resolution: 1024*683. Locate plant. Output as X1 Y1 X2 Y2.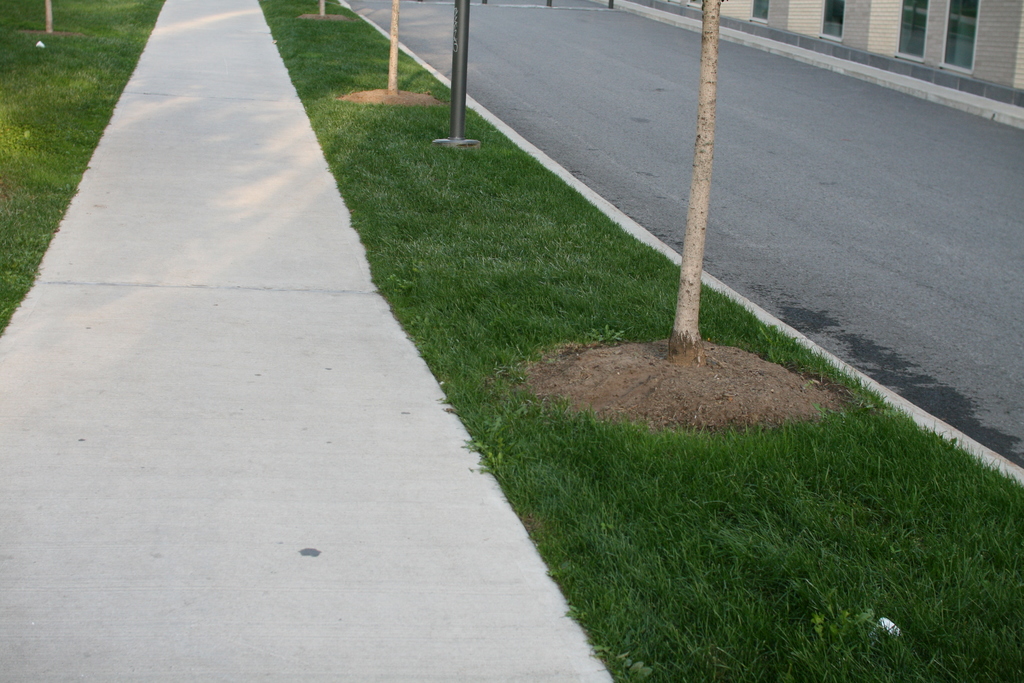
268 0 801 499.
